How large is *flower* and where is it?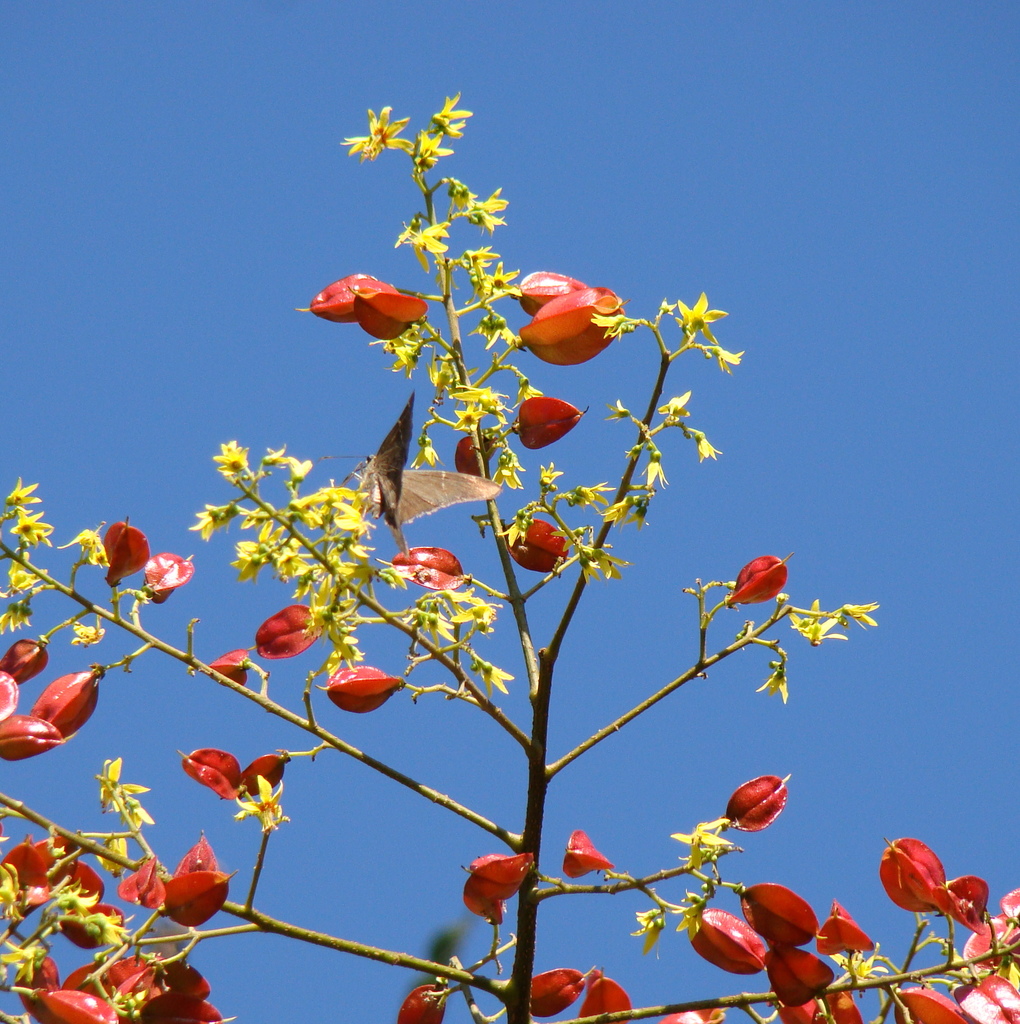
Bounding box: region(579, 963, 639, 1023).
